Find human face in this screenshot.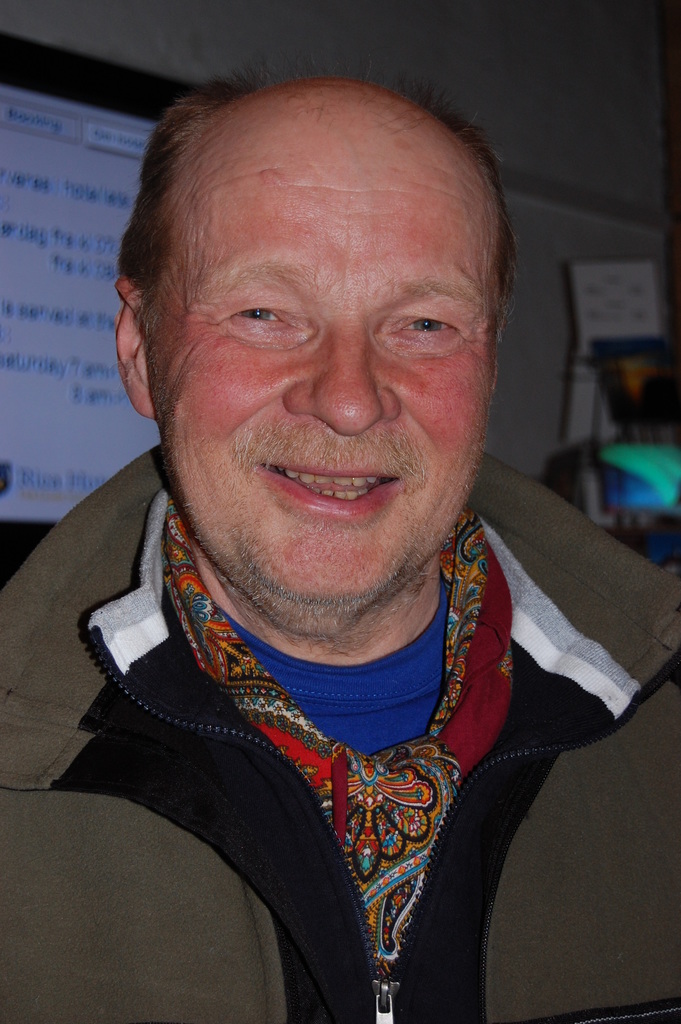
The bounding box for human face is BBox(142, 113, 499, 606).
